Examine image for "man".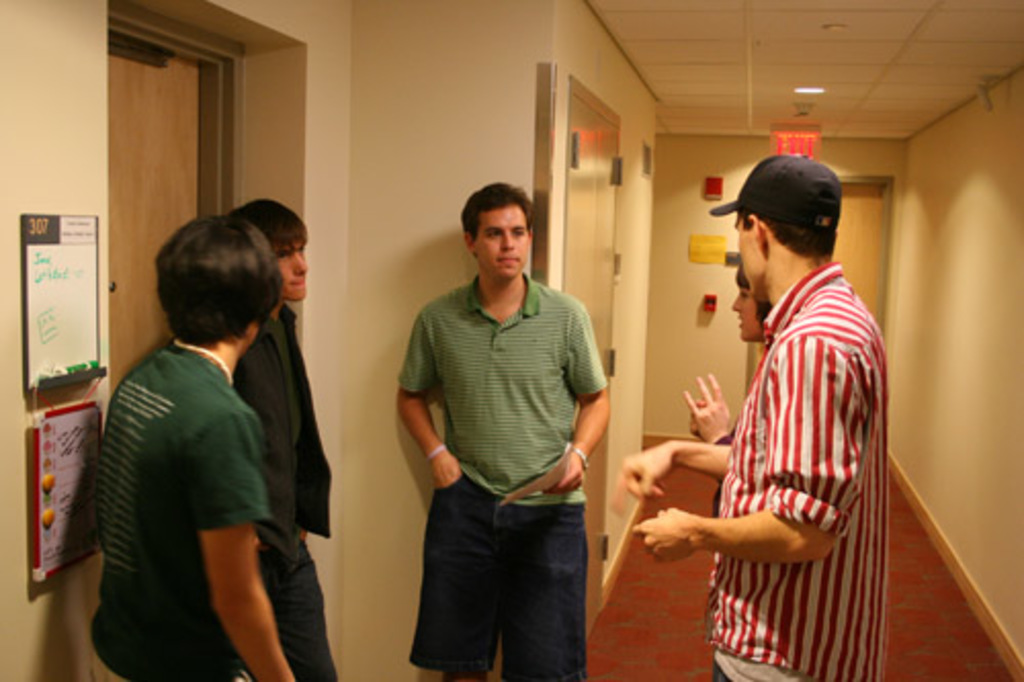
Examination result: detection(207, 203, 338, 680).
